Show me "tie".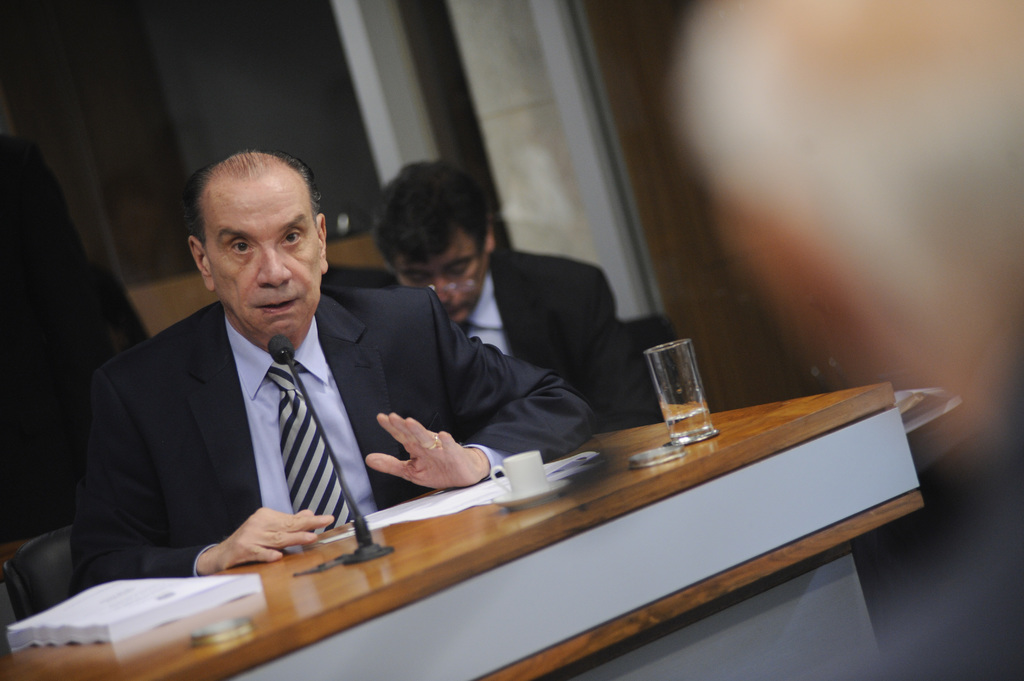
"tie" is here: bbox=(269, 360, 354, 533).
